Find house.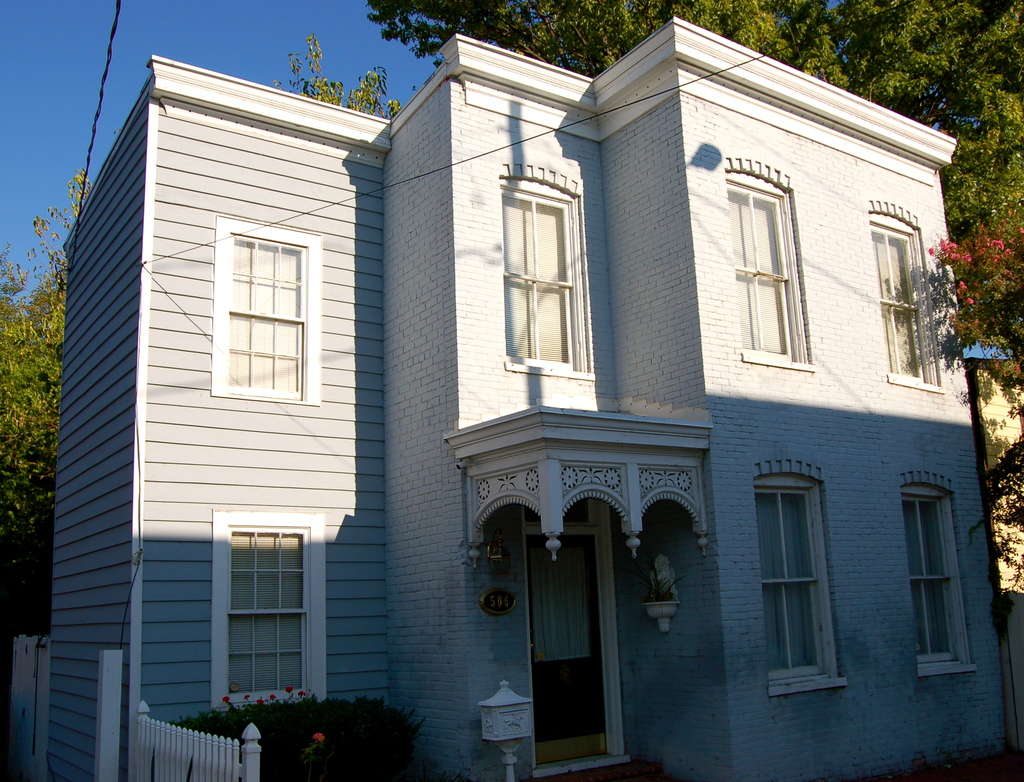
Rect(12, 0, 973, 781).
